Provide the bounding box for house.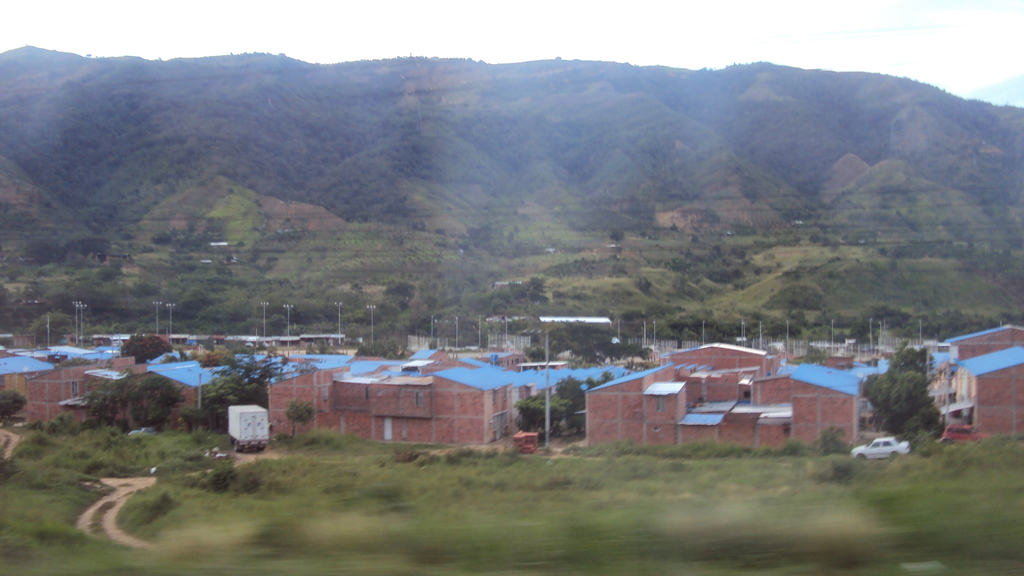
[859,348,932,454].
